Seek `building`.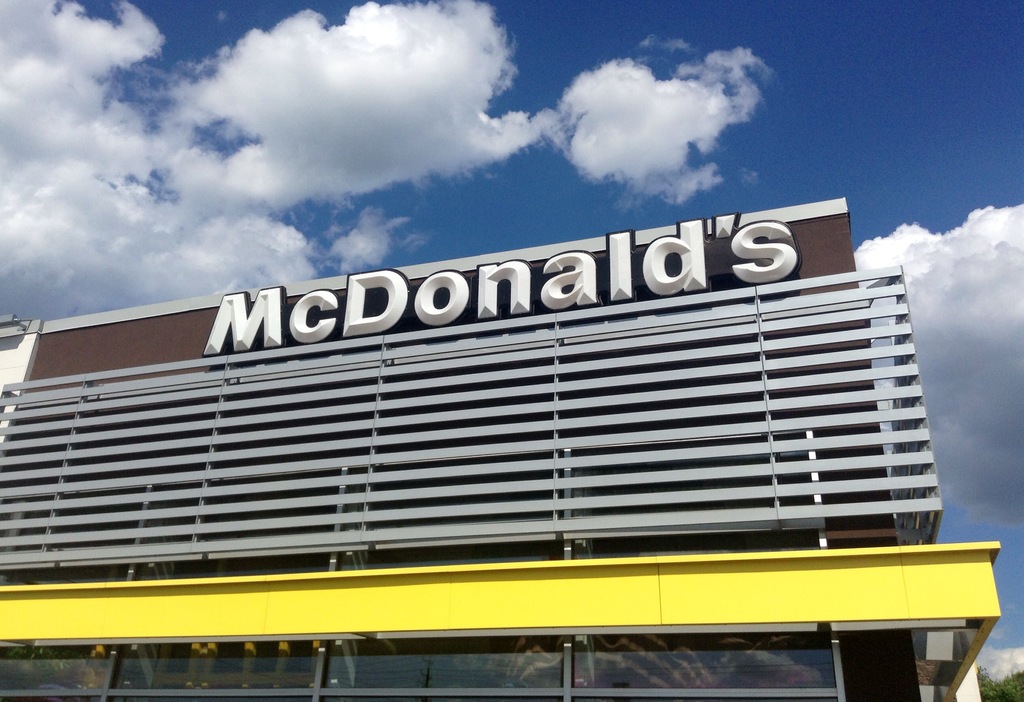
pyautogui.locateOnScreen(1, 193, 1003, 701).
